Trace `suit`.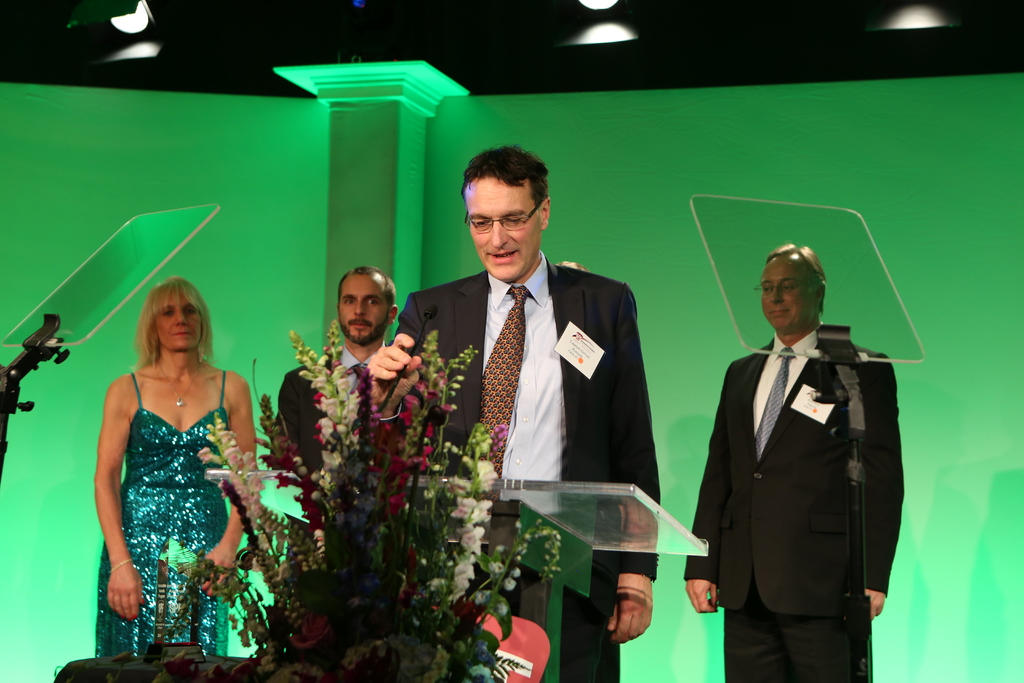
Traced to [x1=388, y1=249, x2=658, y2=682].
